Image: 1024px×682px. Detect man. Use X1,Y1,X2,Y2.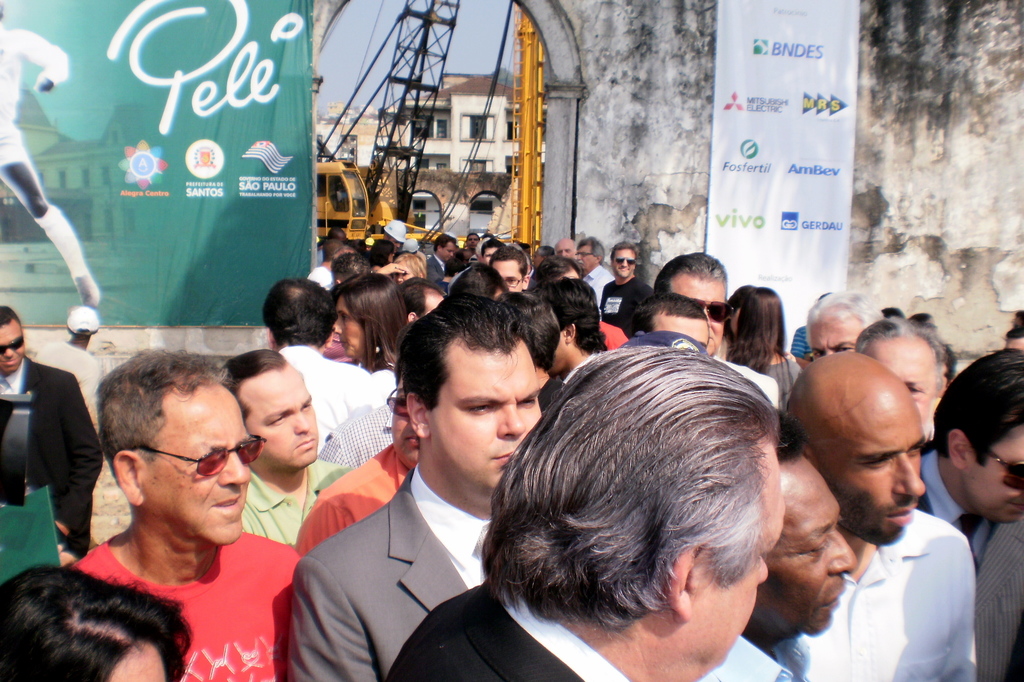
705,410,858,681.
